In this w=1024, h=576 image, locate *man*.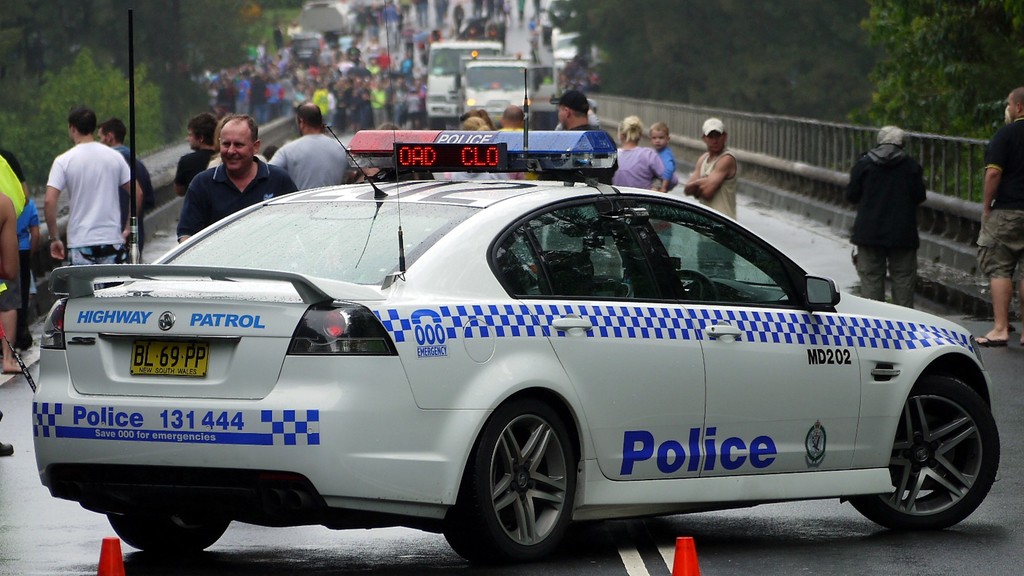
Bounding box: l=173, t=113, r=222, b=195.
